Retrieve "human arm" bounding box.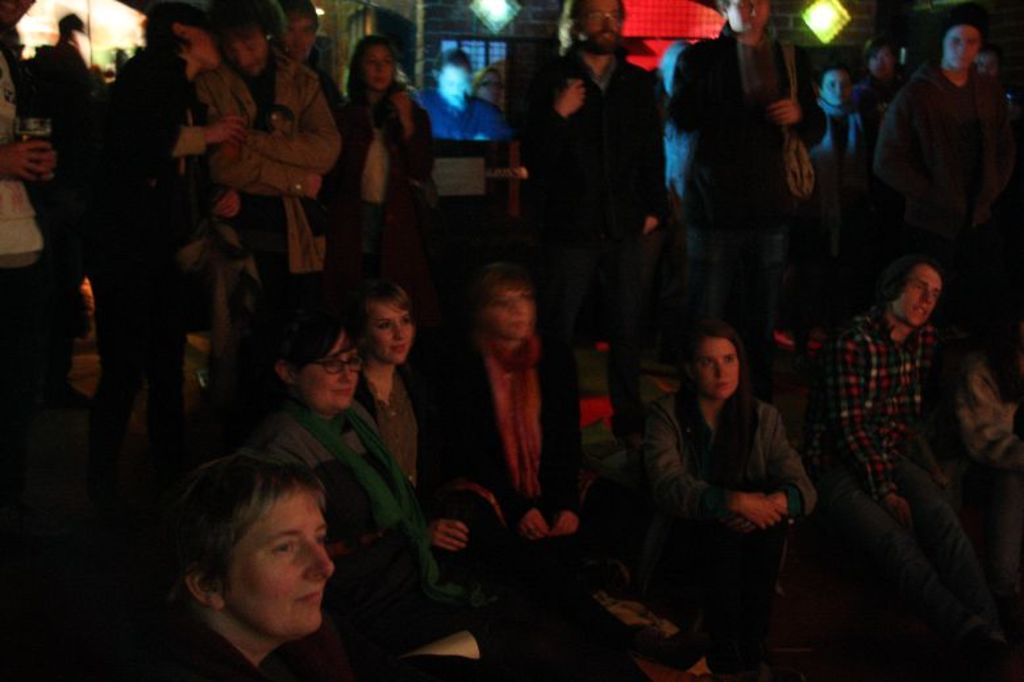
Bounding box: {"x1": 216, "y1": 171, "x2": 322, "y2": 197}.
